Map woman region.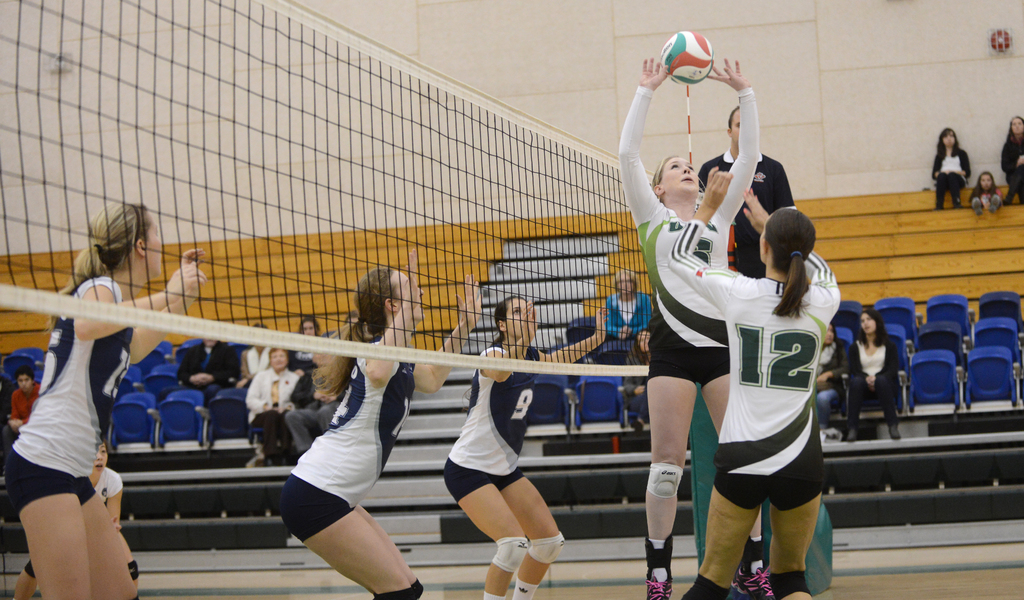
Mapped to (x1=622, y1=328, x2=653, y2=437).
